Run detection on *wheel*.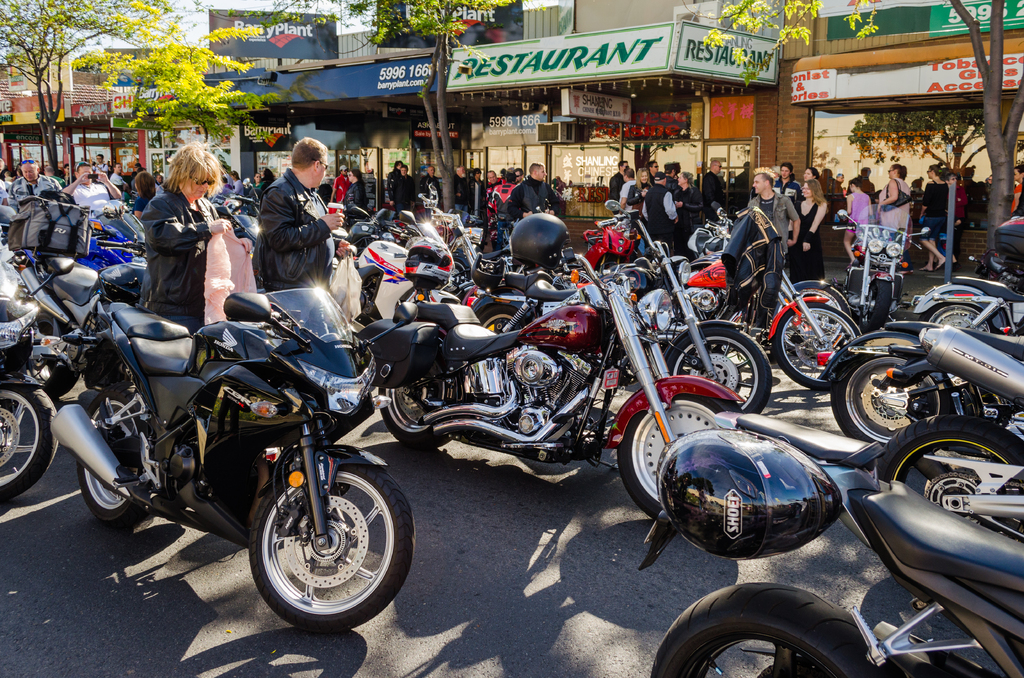
Result: bbox(852, 271, 892, 333).
